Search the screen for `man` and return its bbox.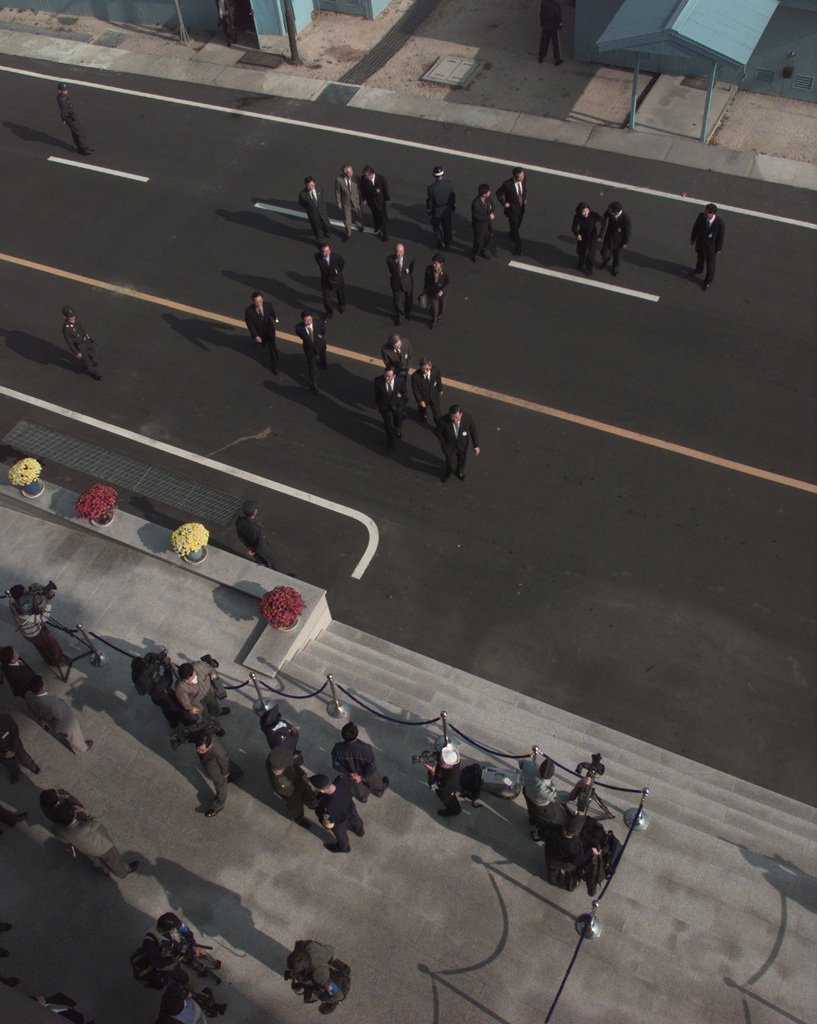
Found: select_region(427, 162, 455, 250).
